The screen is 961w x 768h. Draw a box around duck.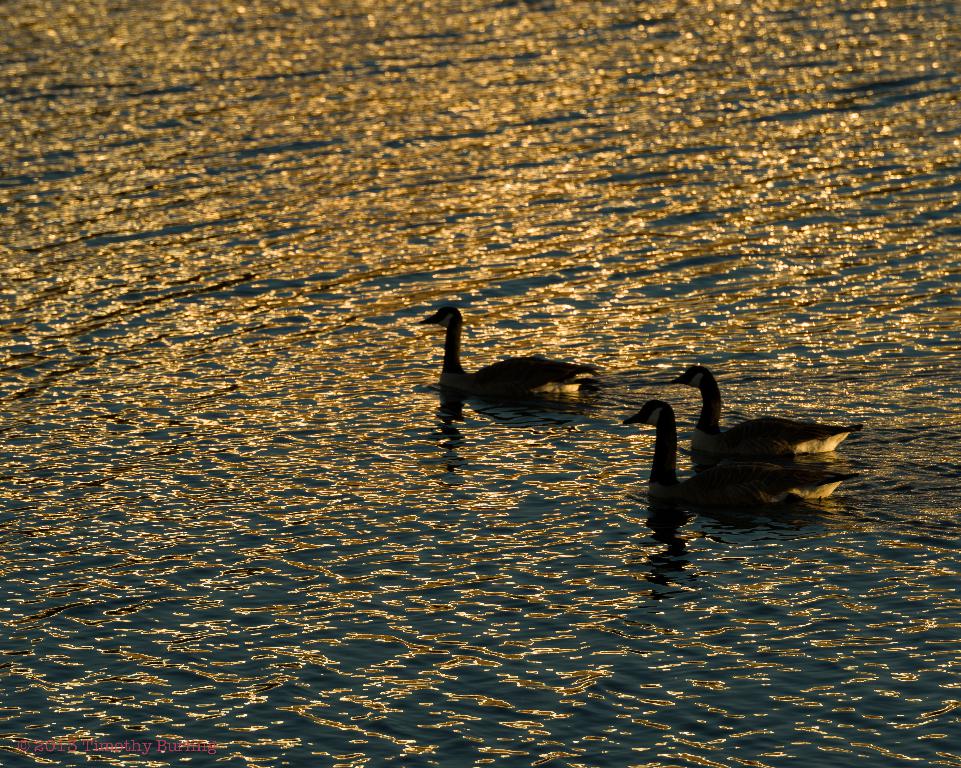
rect(667, 366, 860, 456).
